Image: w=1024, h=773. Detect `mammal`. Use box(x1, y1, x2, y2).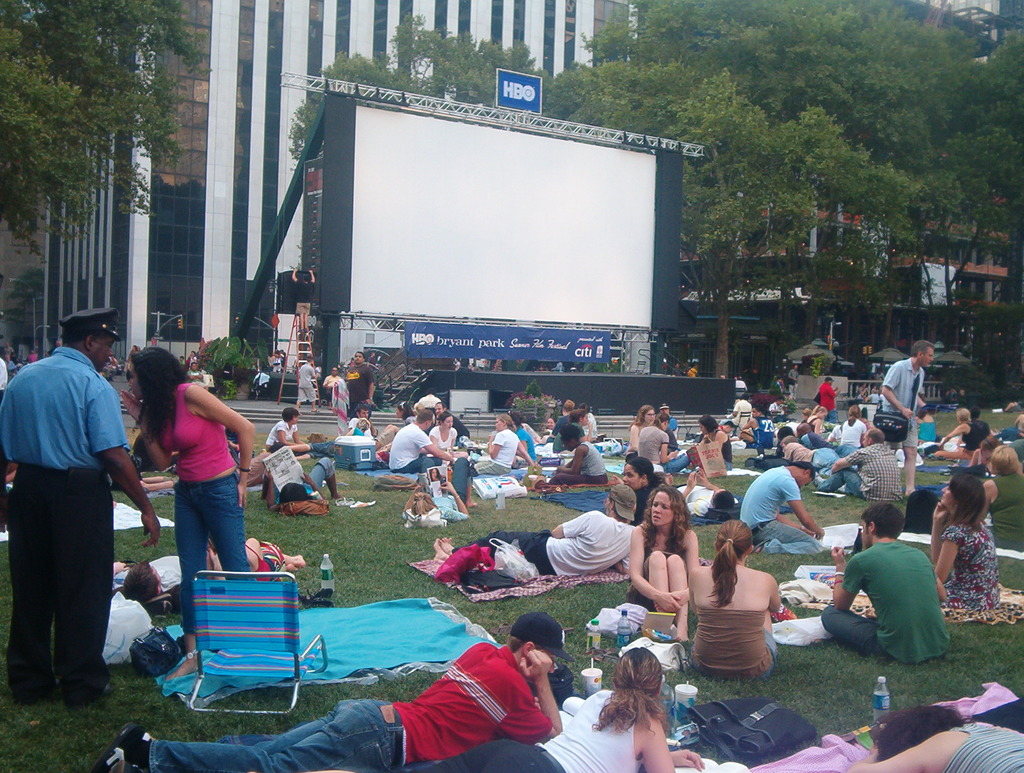
box(609, 477, 706, 659).
